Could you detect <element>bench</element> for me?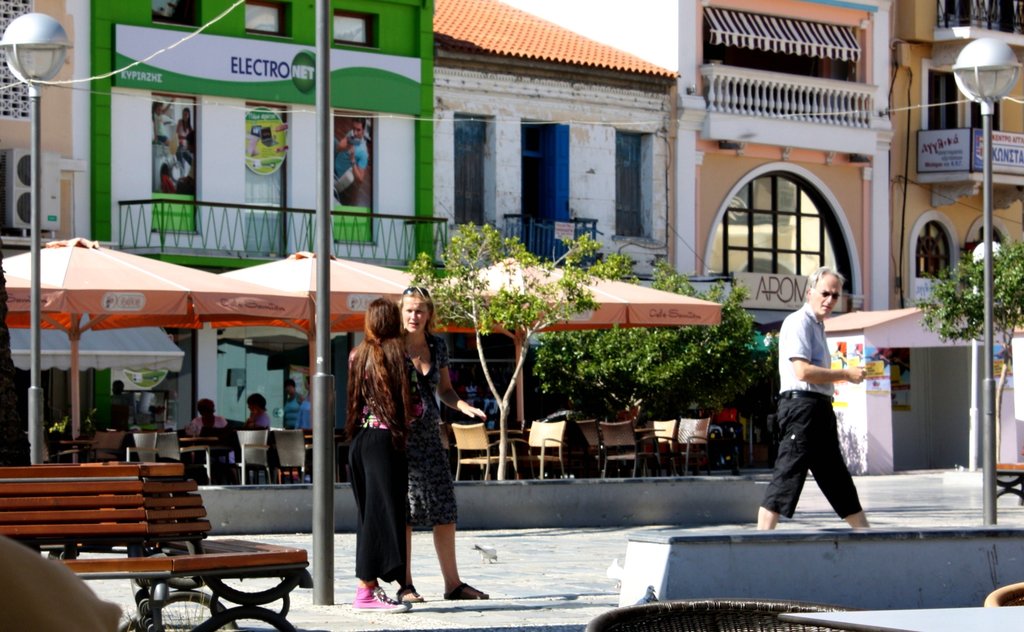
Detection result: left=989, top=464, right=1023, bottom=502.
